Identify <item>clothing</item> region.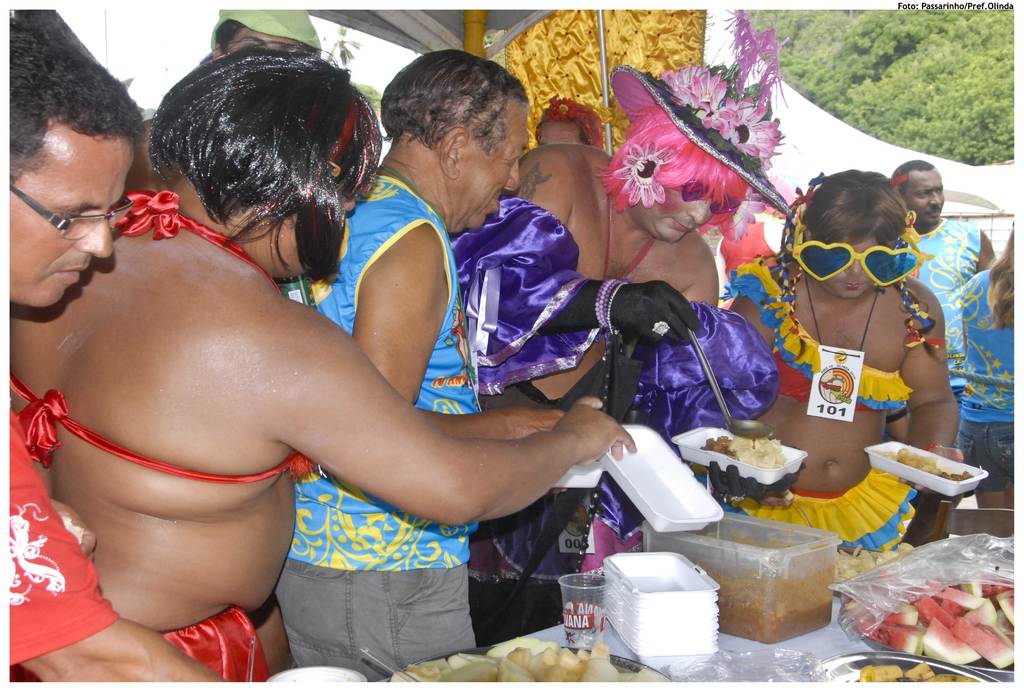
Region: bbox(705, 256, 925, 415).
